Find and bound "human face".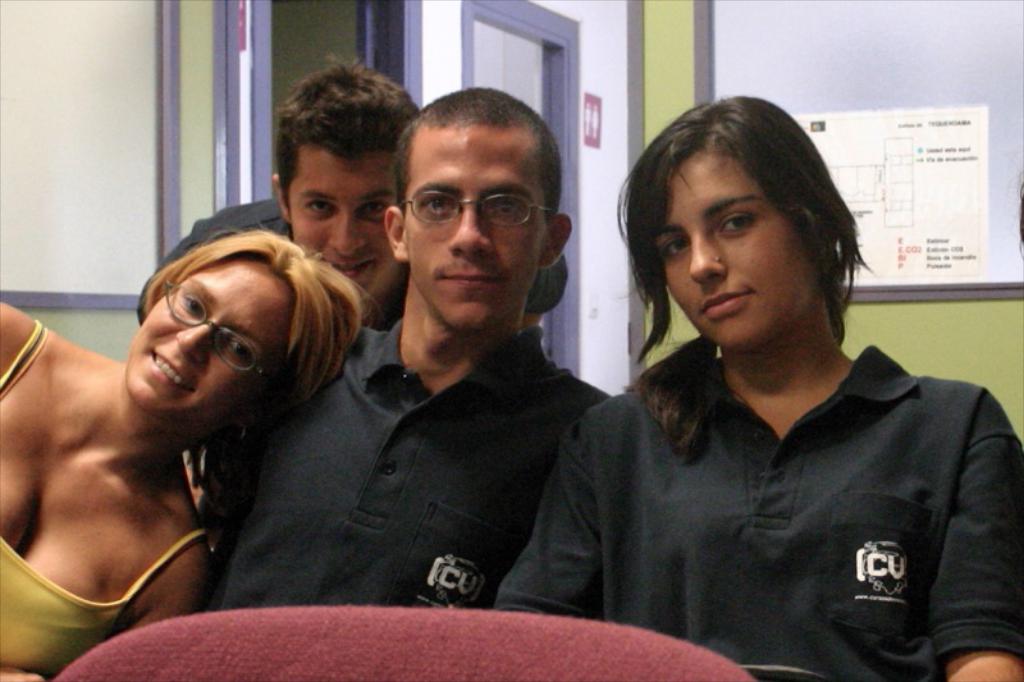
Bound: box(403, 122, 545, 331).
